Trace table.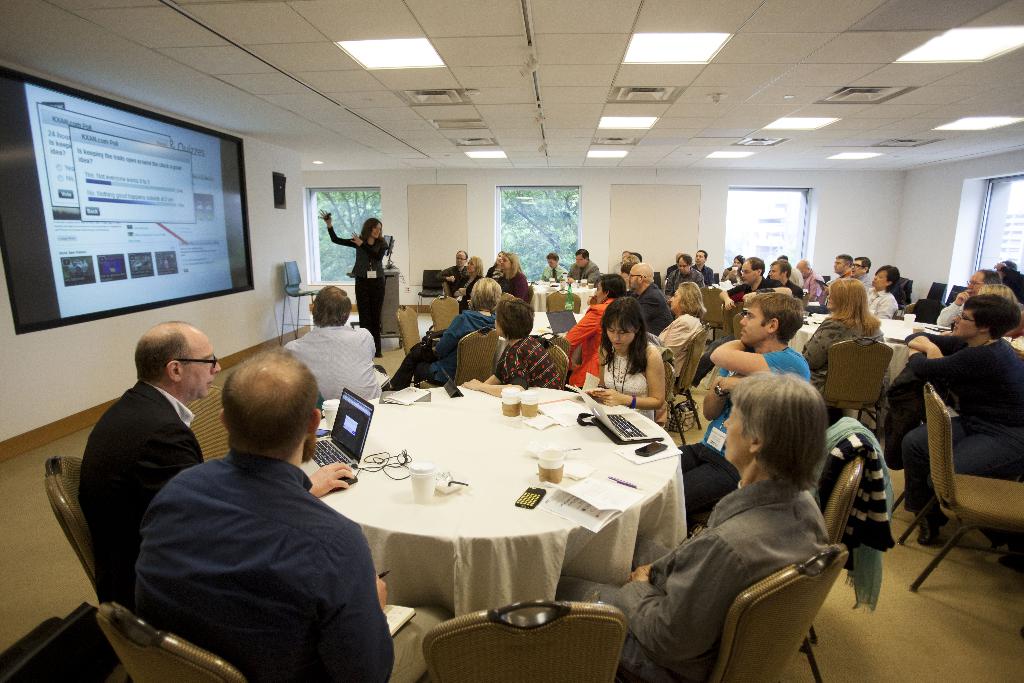
Traced to [x1=304, y1=375, x2=712, y2=643].
